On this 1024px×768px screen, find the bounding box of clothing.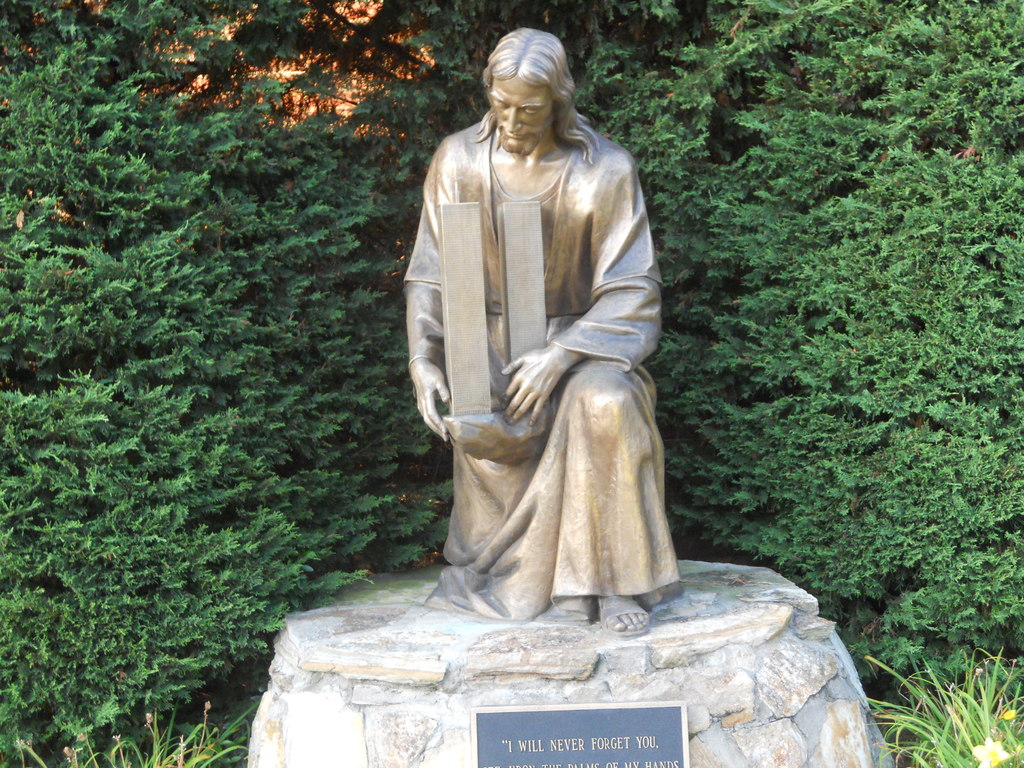
Bounding box: region(401, 90, 682, 618).
